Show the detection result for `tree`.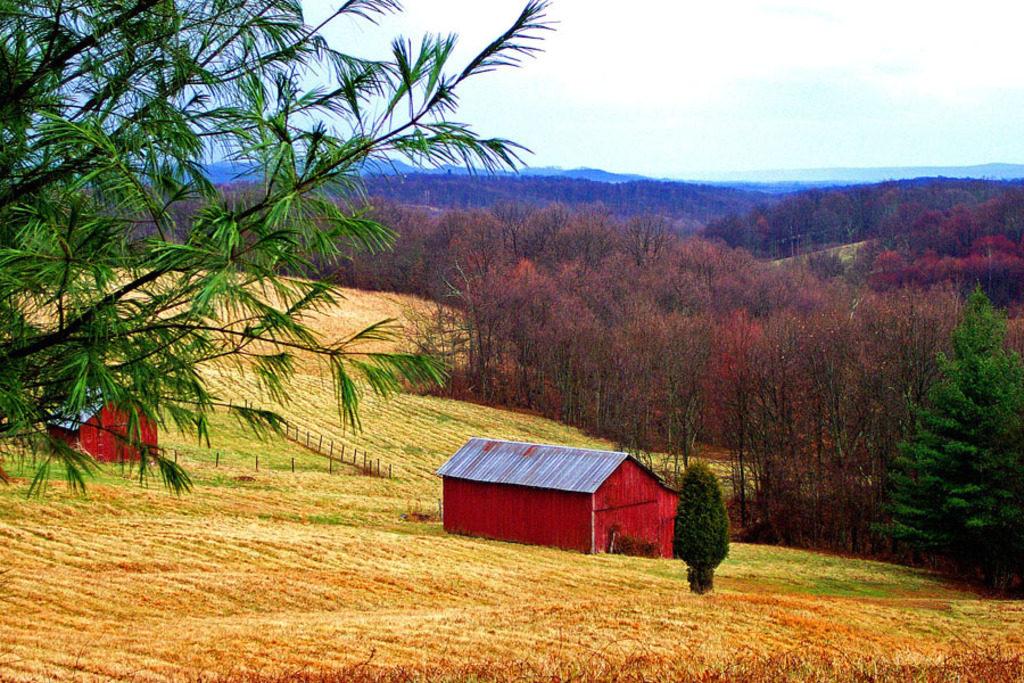
<bbox>668, 459, 736, 596</bbox>.
